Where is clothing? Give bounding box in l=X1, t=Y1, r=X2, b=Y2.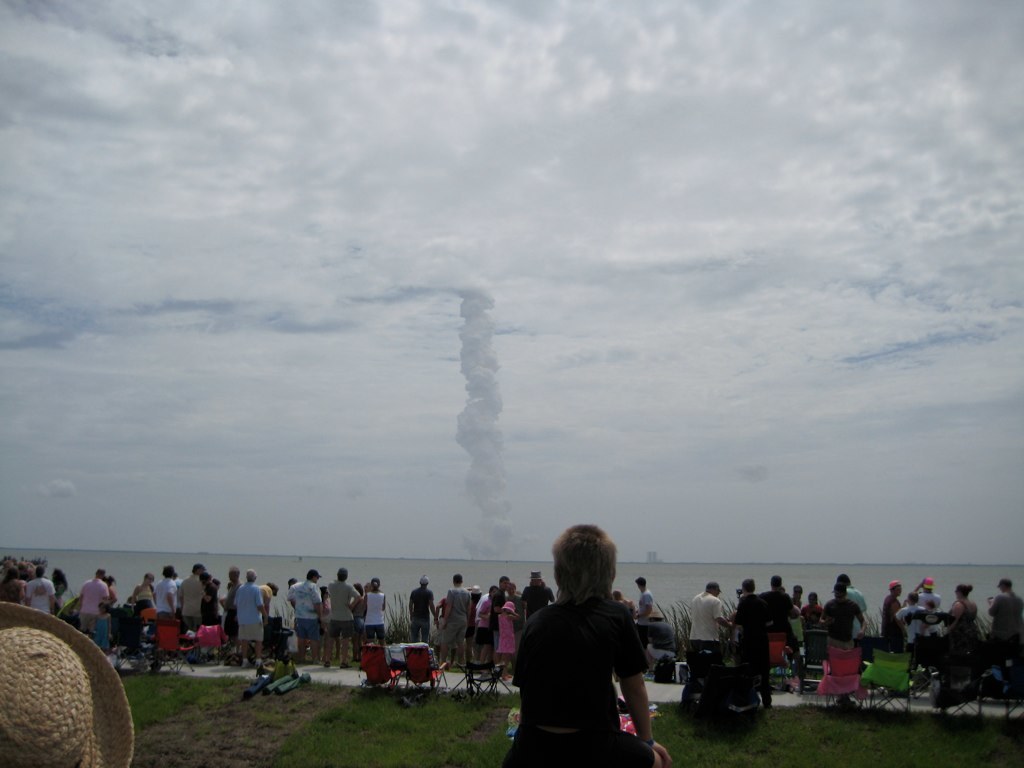
l=496, t=580, r=505, b=606.
